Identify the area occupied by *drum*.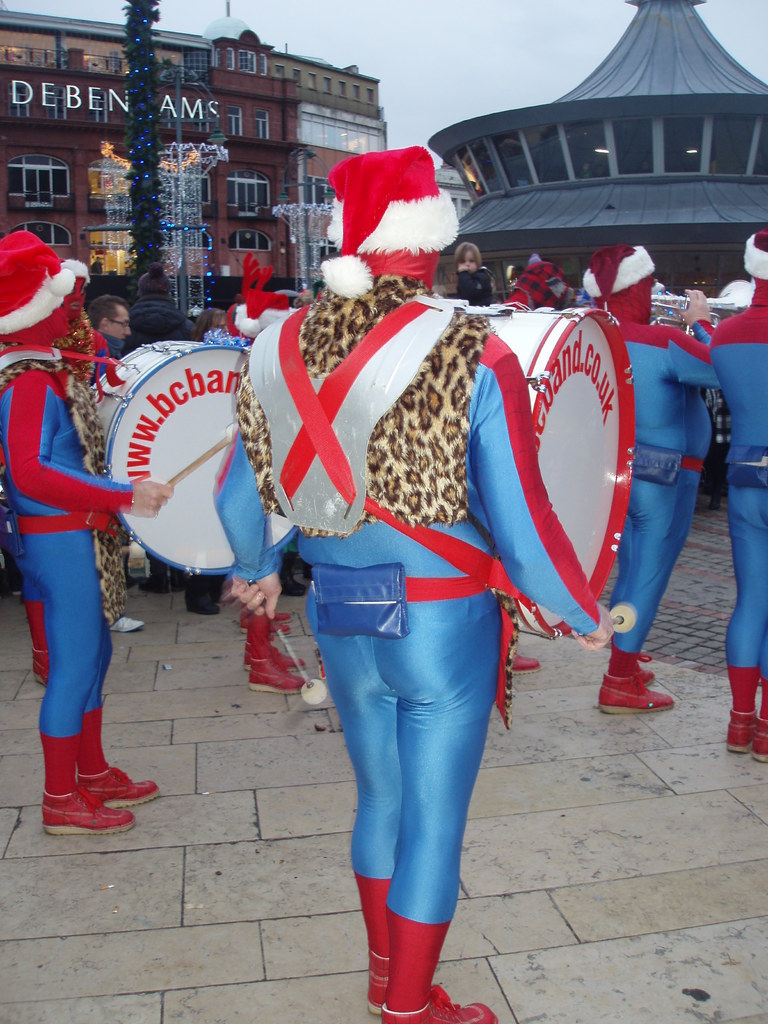
Area: 465,300,635,652.
